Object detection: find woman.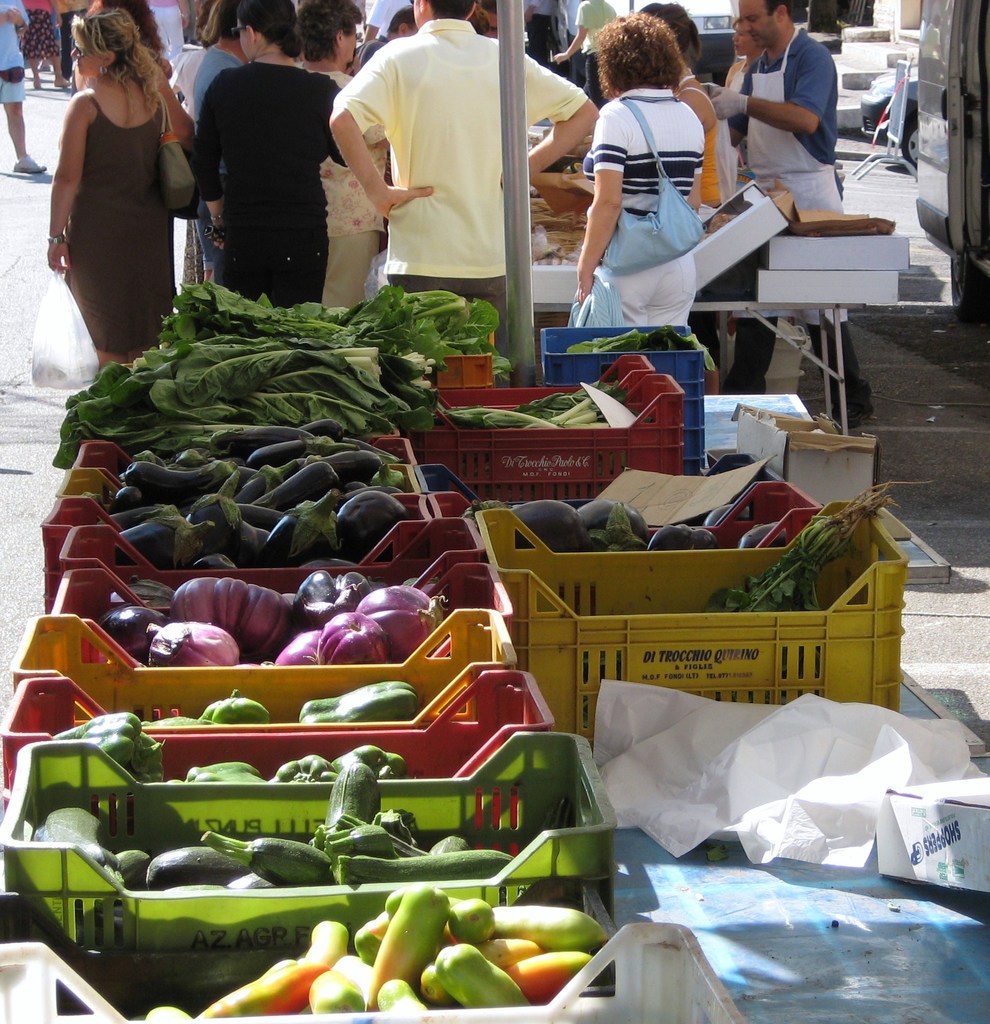
637 0 730 369.
